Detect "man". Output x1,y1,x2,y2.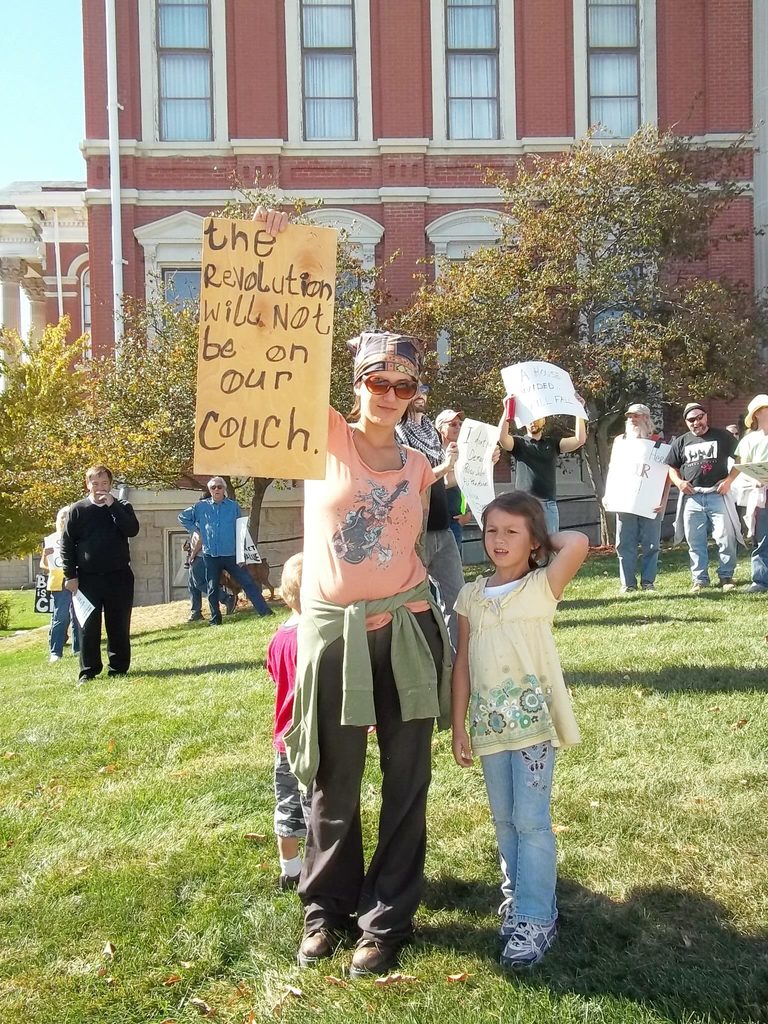
495,393,585,533.
